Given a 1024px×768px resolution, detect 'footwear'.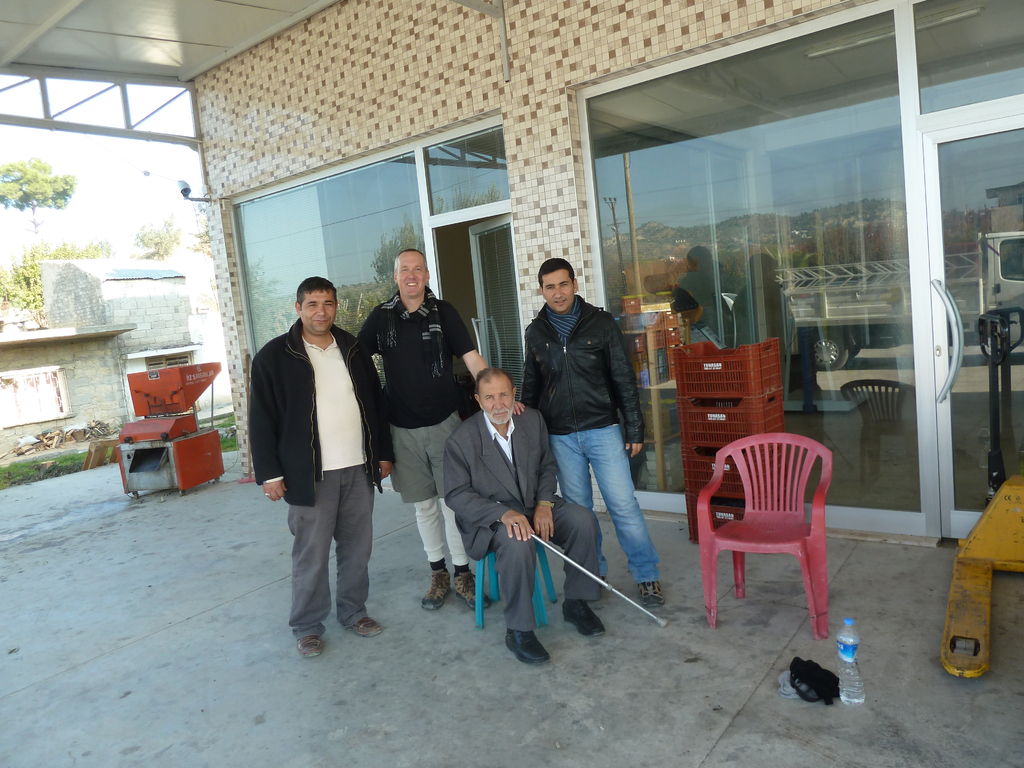
632, 581, 663, 610.
